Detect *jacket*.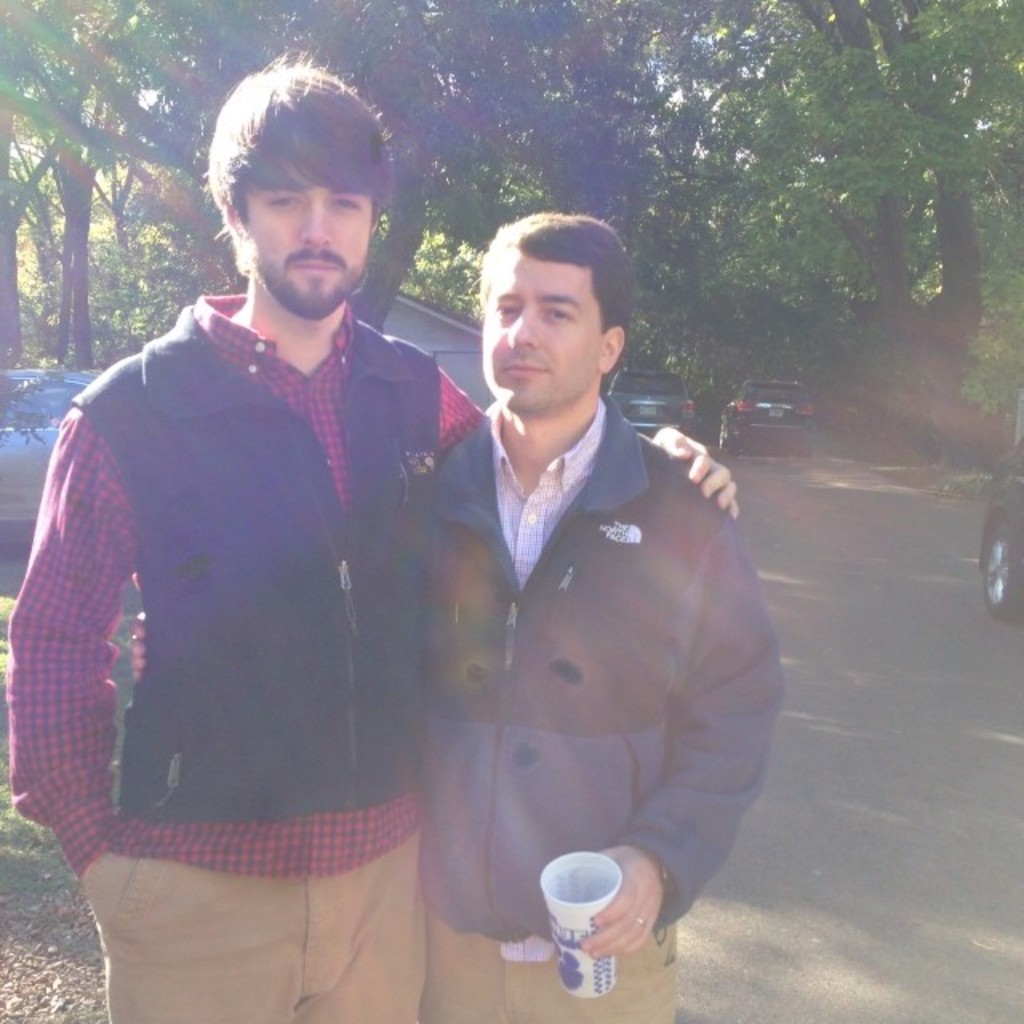
Detected at [66,301,450,834].
